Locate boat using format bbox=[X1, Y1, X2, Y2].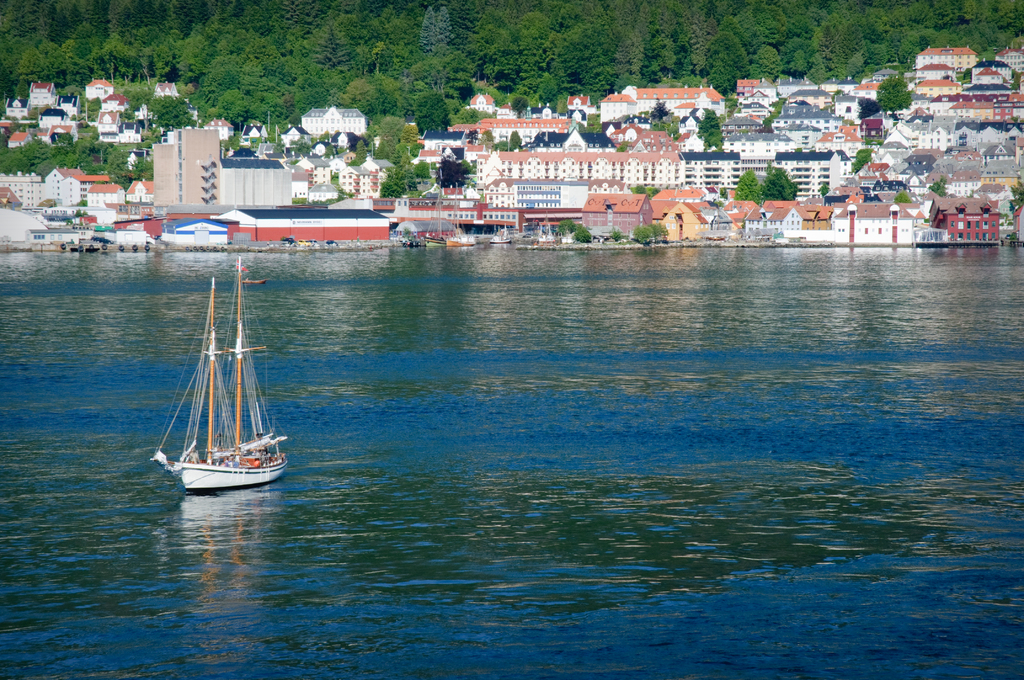
bbox=[442, 223, 478, 248].
